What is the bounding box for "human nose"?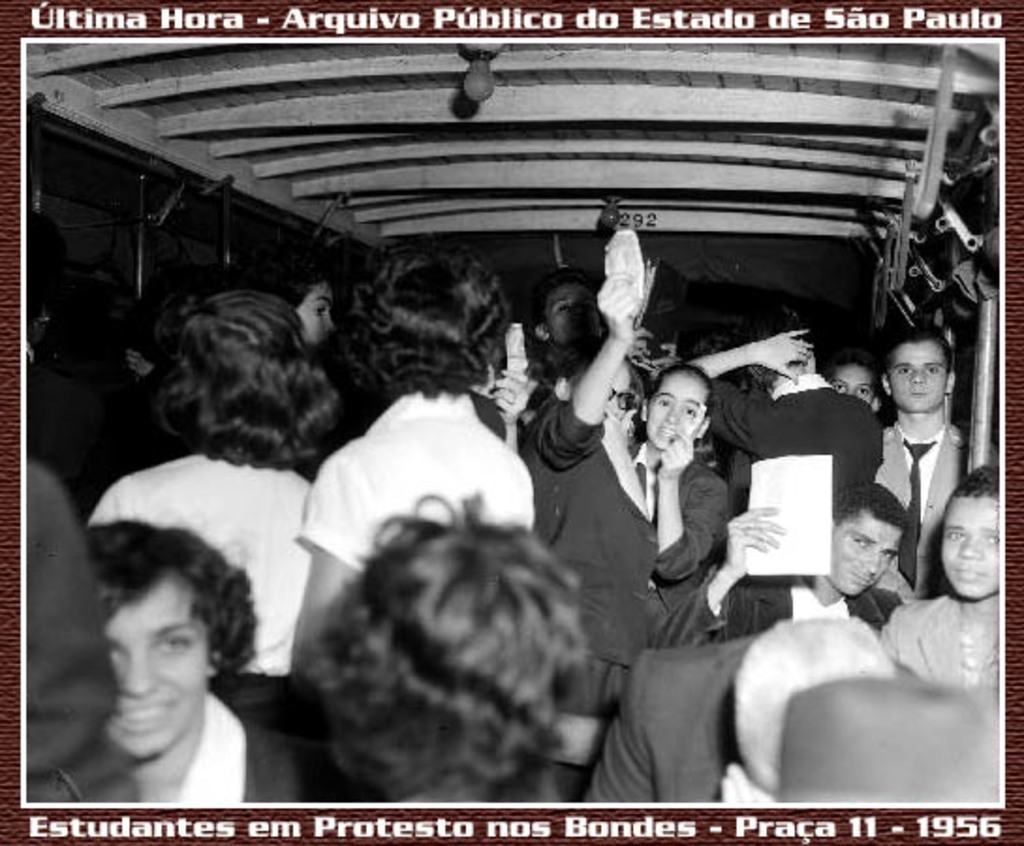
box=[661, 404, 680, 421].
